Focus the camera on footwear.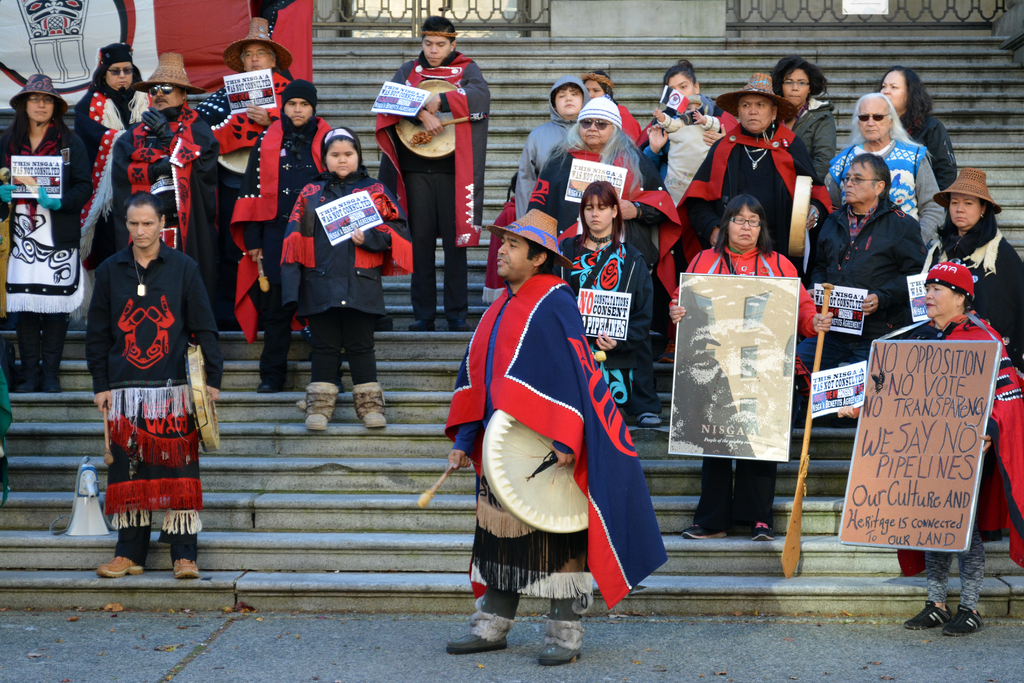
Focus region: bbox(44, 372, 61, 393).
